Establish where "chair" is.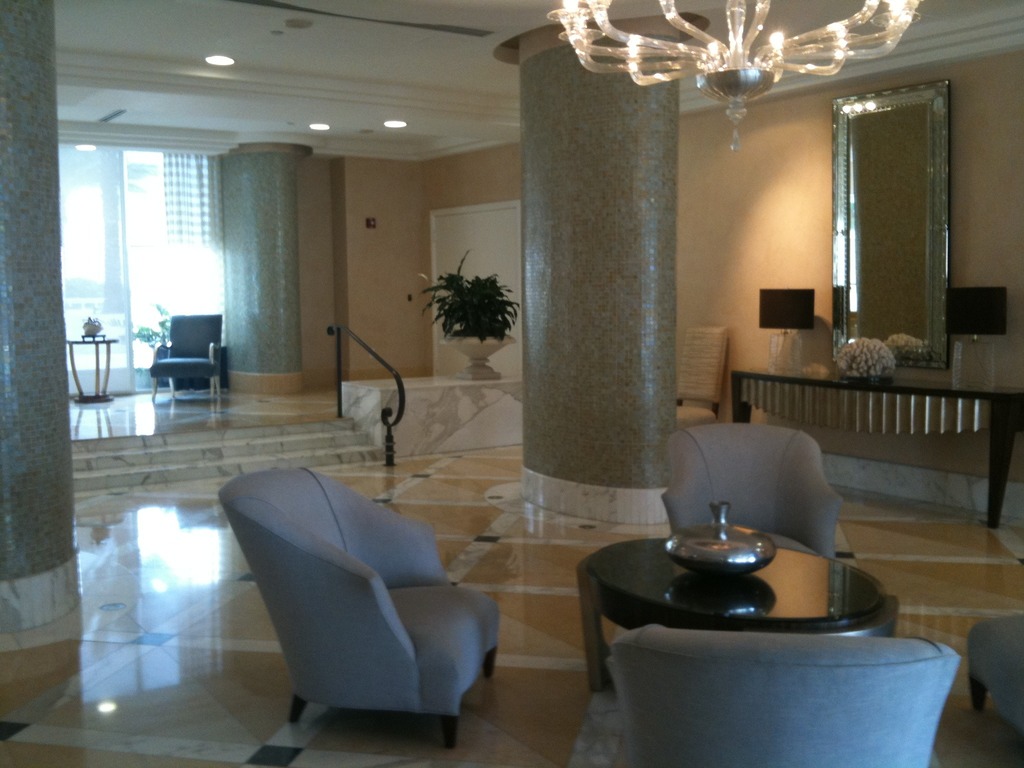
Established at (x1=193, y1=473, x2=512, y2=765).
